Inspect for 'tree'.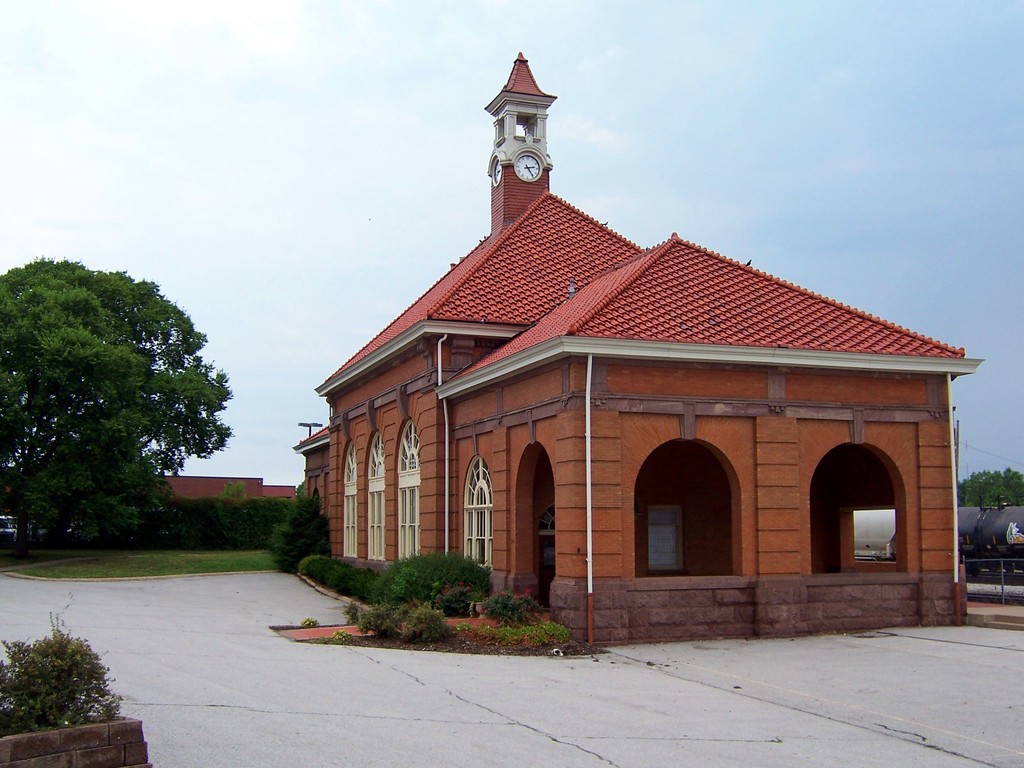
Inspection: region(954, 466, 1023, 584).
